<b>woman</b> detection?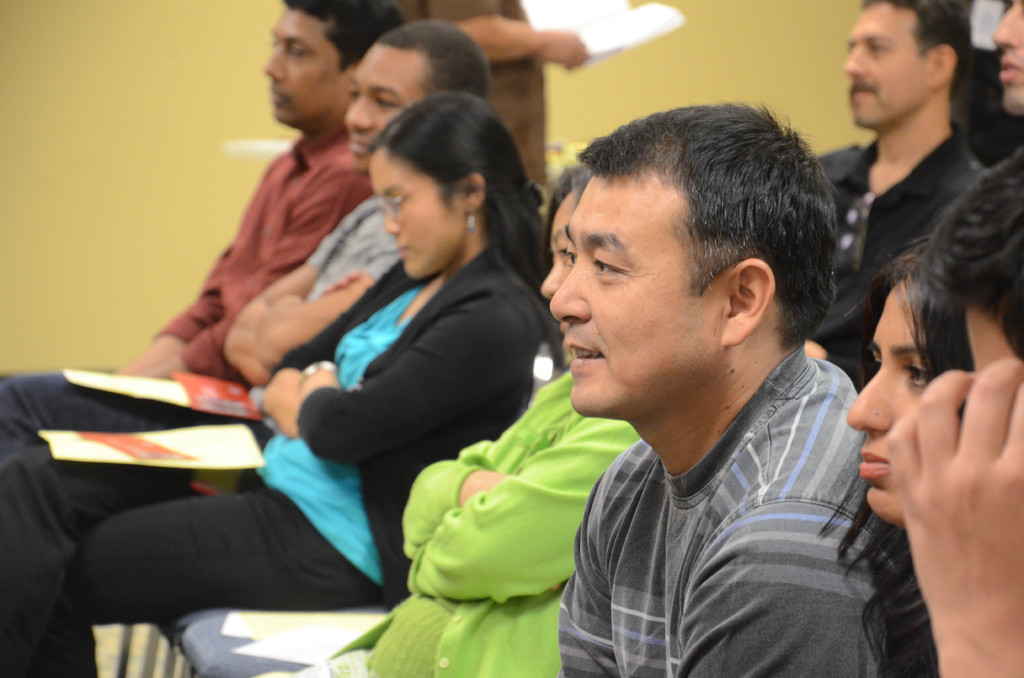
detection(0, 83, 572, 677)
